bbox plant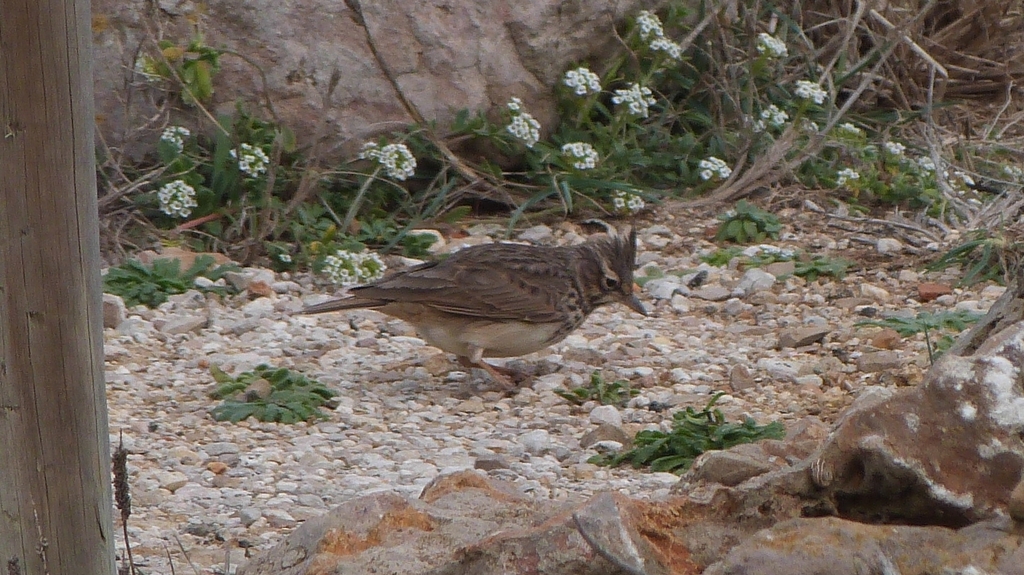
Rect(856, 309, 982, 361)
